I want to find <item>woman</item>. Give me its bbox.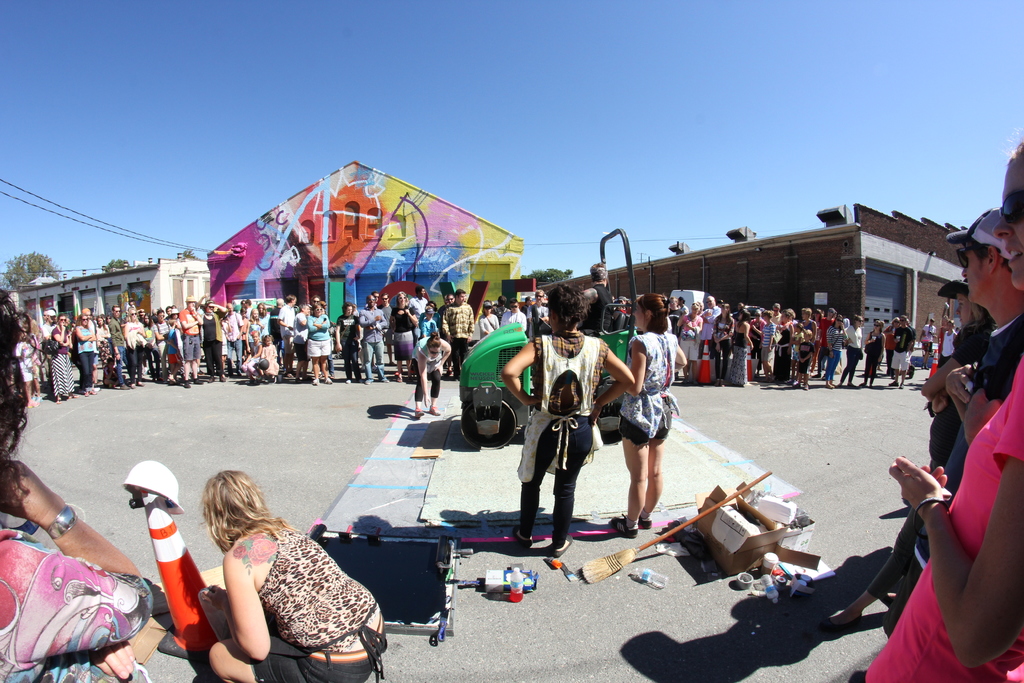
crop(413, 333, 450, 415).
